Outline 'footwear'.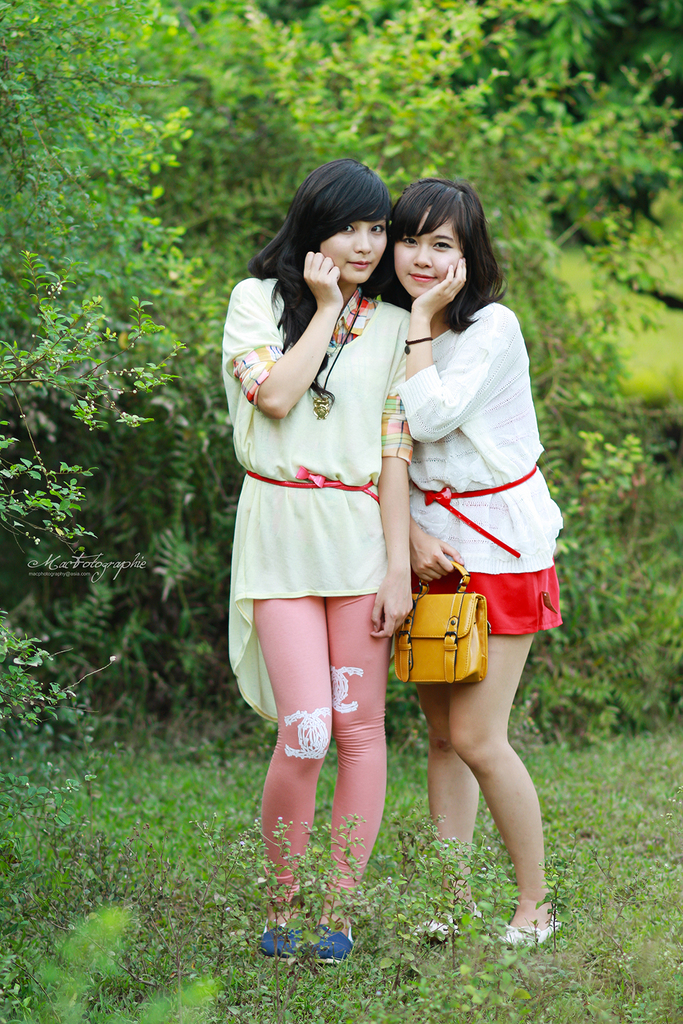
Outline: 495, 900, 578, 965.
